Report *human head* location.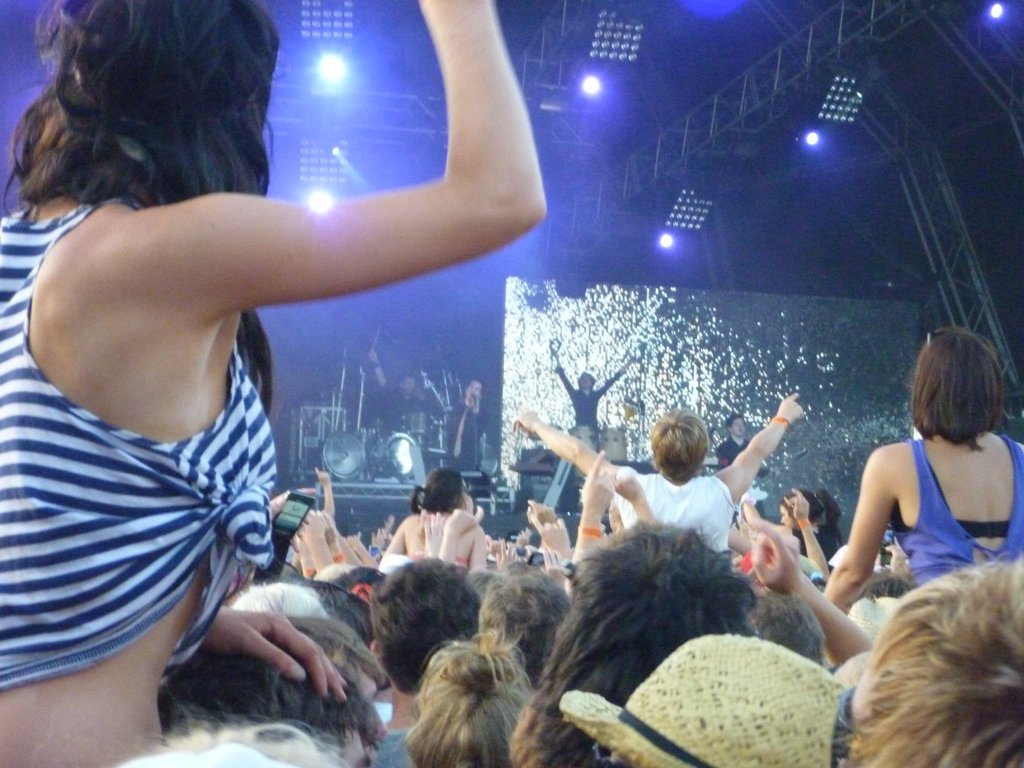
Report: <bbox>536, 526, 755, 697</bbox>.
